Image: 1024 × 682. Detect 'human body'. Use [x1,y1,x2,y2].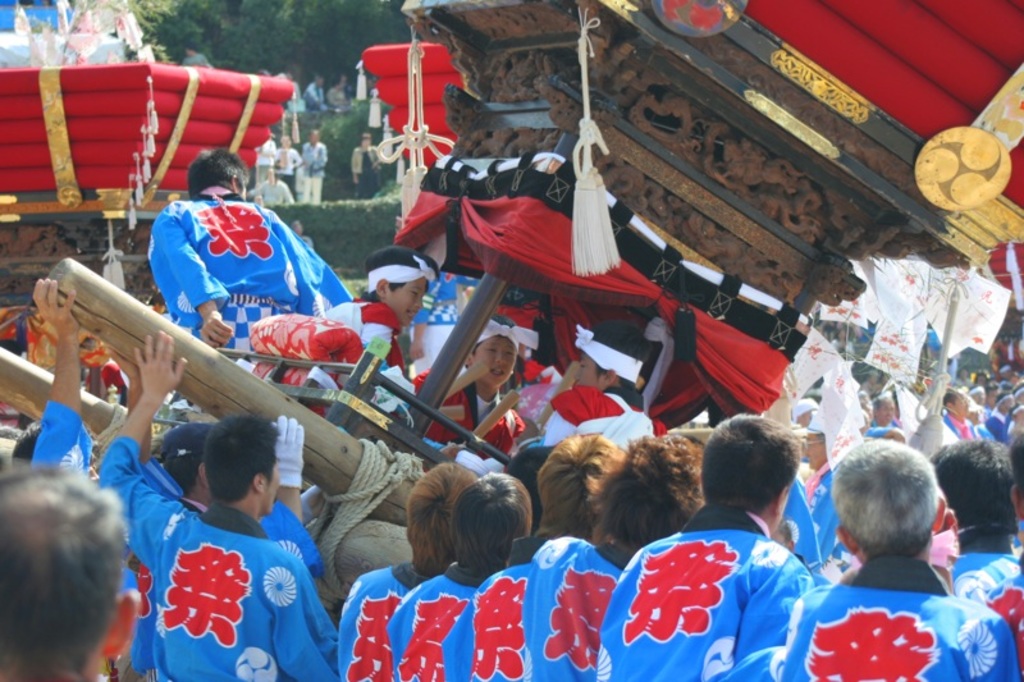
[468,553,540,681].
